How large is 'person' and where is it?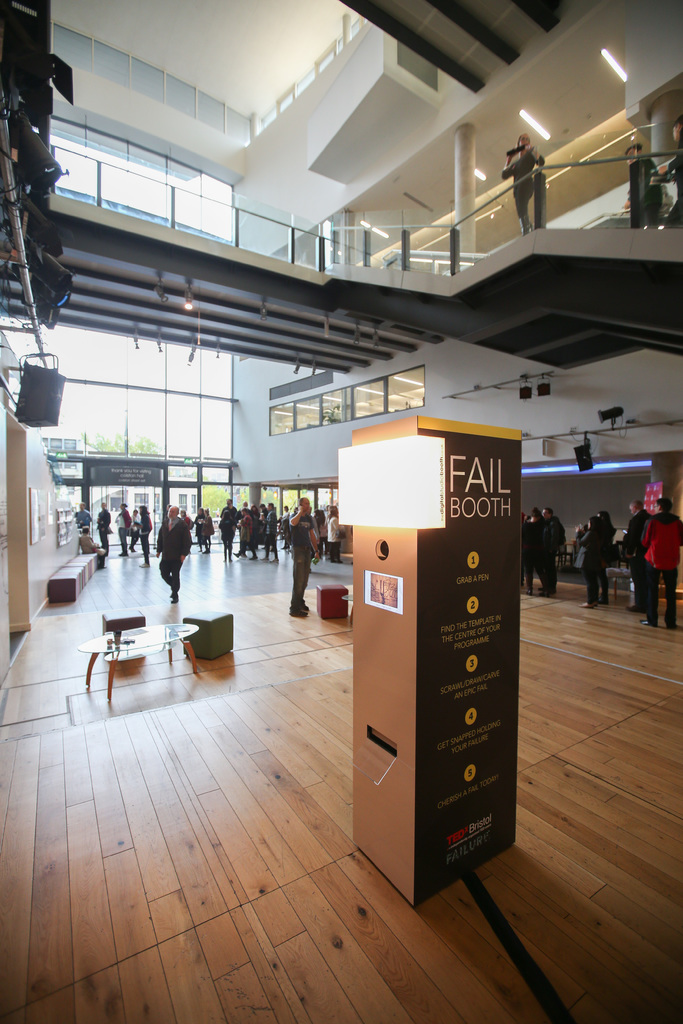
Bounding box: region(501, 130, 545, 234).
